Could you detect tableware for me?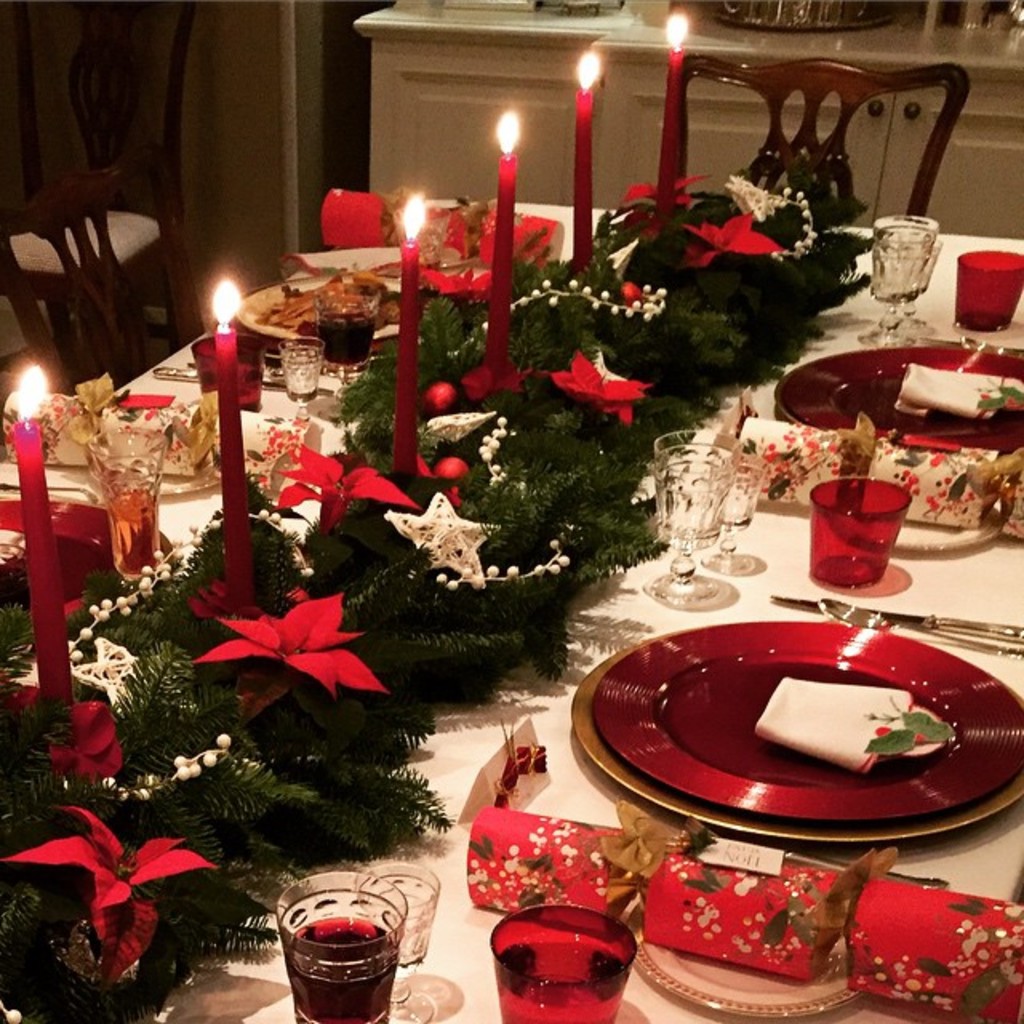
Detection result: l=874, t=214, r=939, b=333.
